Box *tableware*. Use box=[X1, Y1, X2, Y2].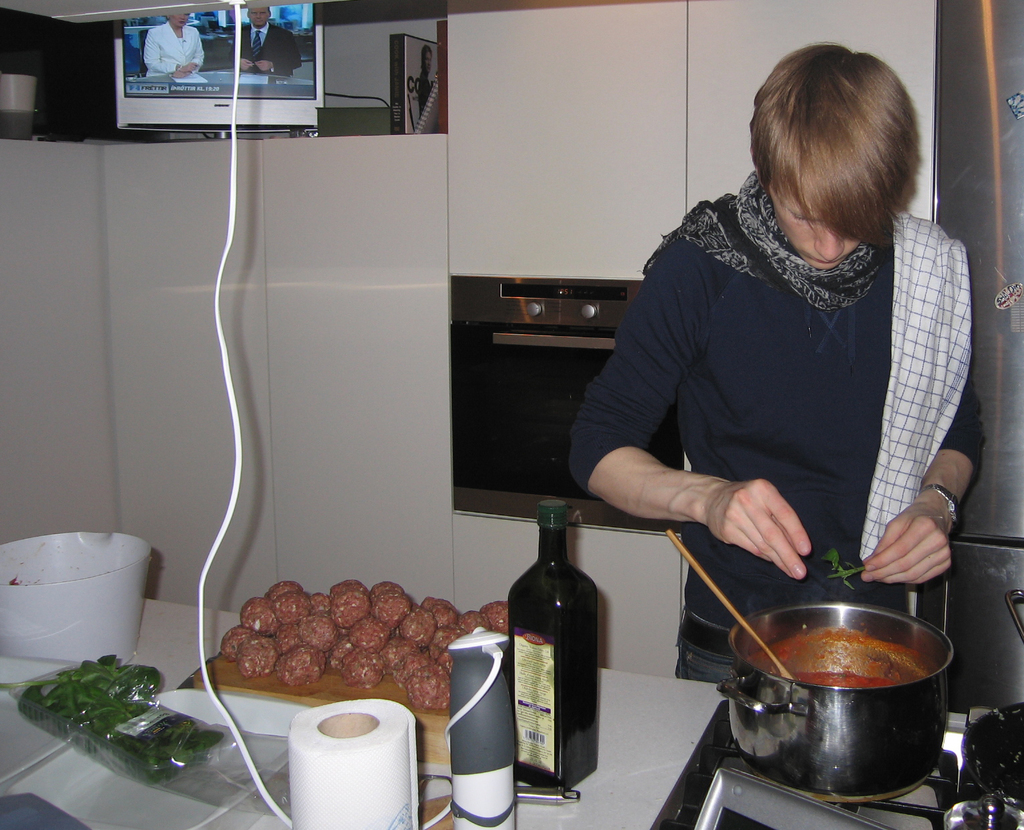
box=[0, 522, 150, 674].
